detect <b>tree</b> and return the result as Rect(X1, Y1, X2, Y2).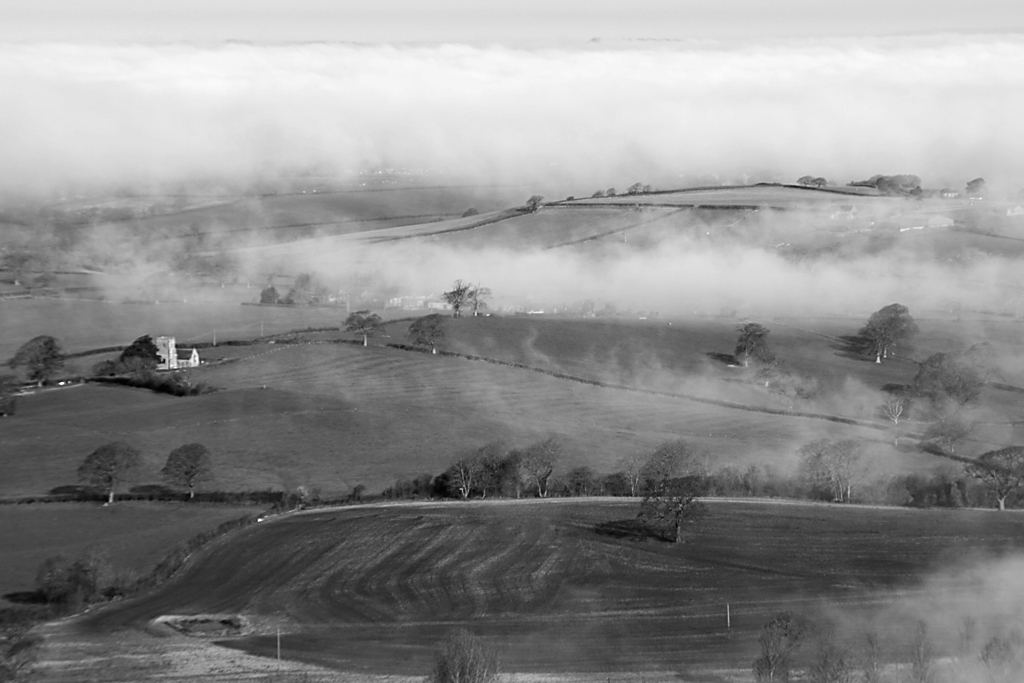
Rect(847, 174, 879, 187).
